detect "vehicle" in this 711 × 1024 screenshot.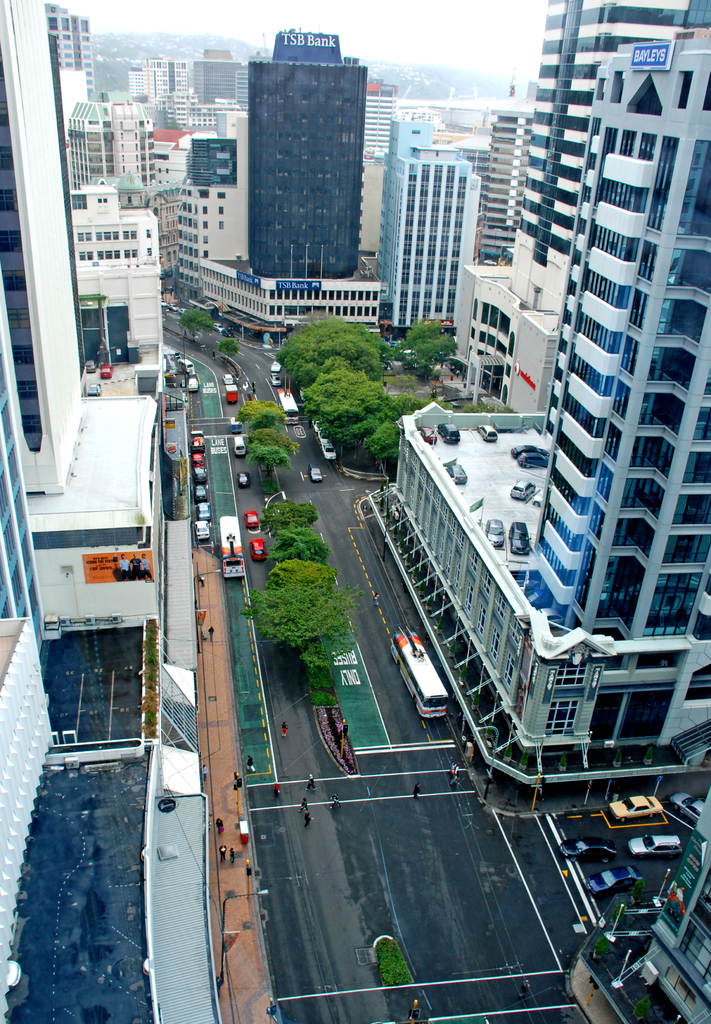
Detection: 511 443 548 456.
